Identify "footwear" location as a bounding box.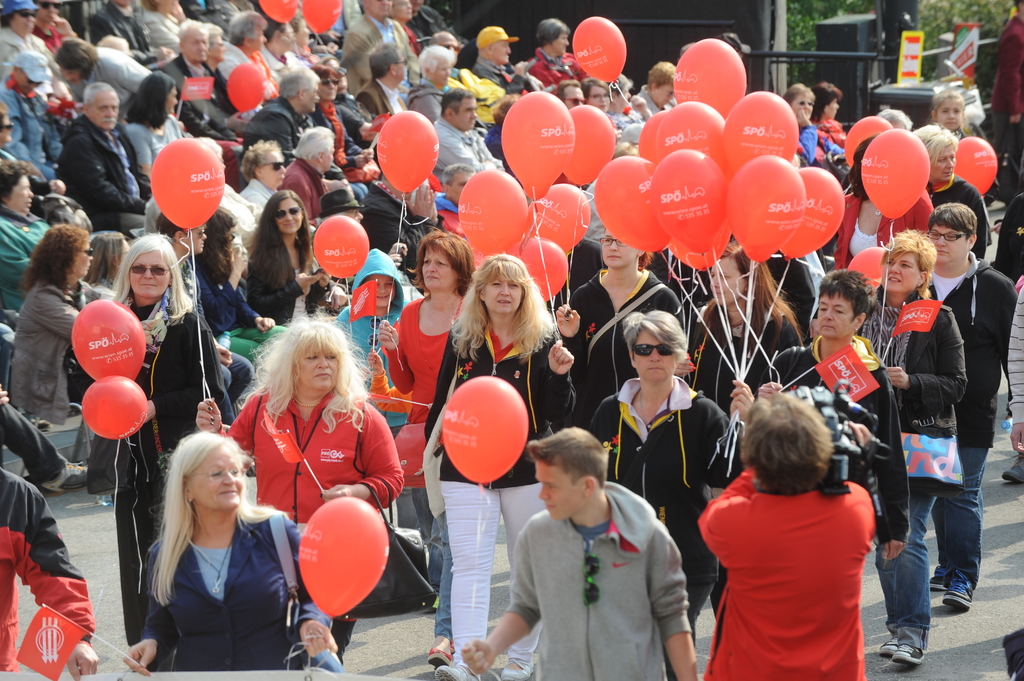
select_region(429, 661, 474, 680).
